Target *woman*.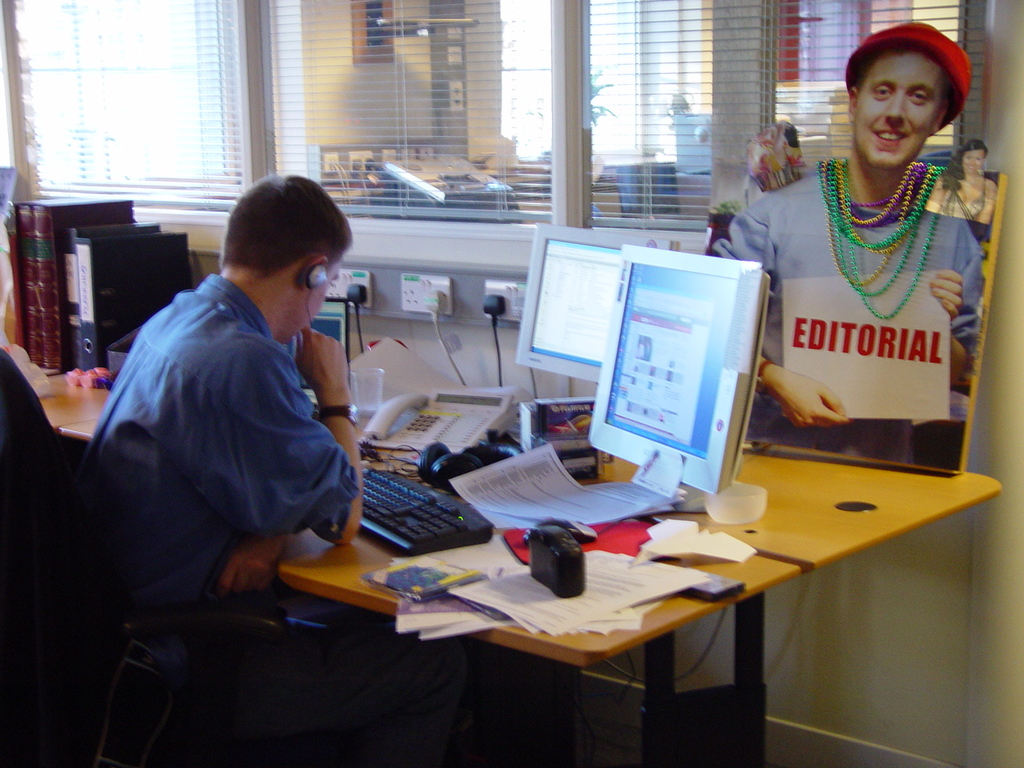
Target region: 942/138/998/222.
